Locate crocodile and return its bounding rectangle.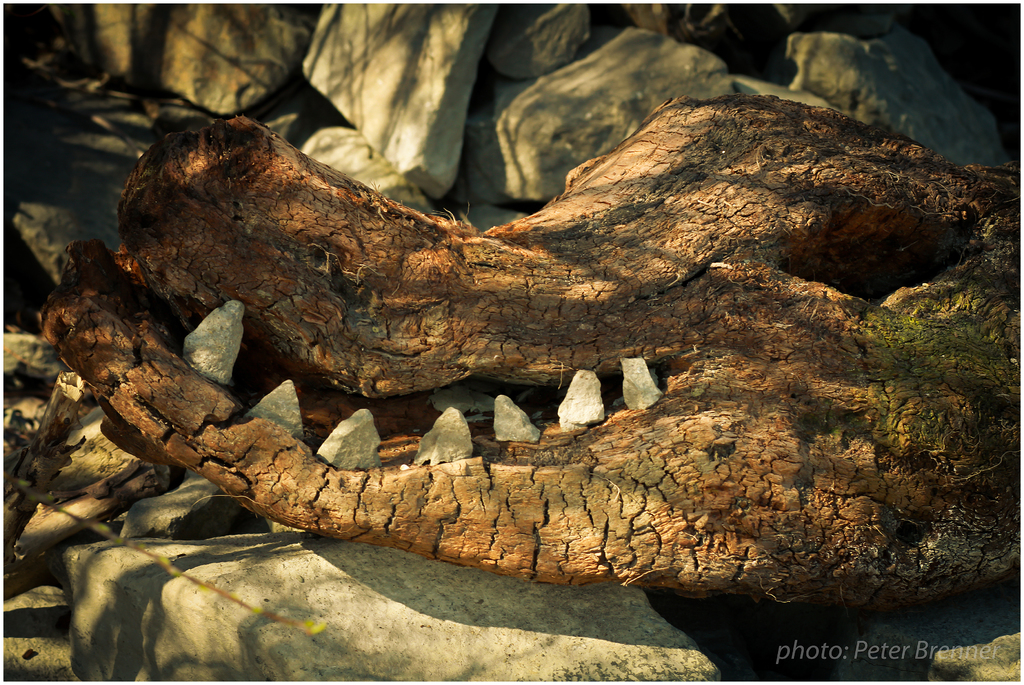
Rect(35, 89, 1023, 605).
